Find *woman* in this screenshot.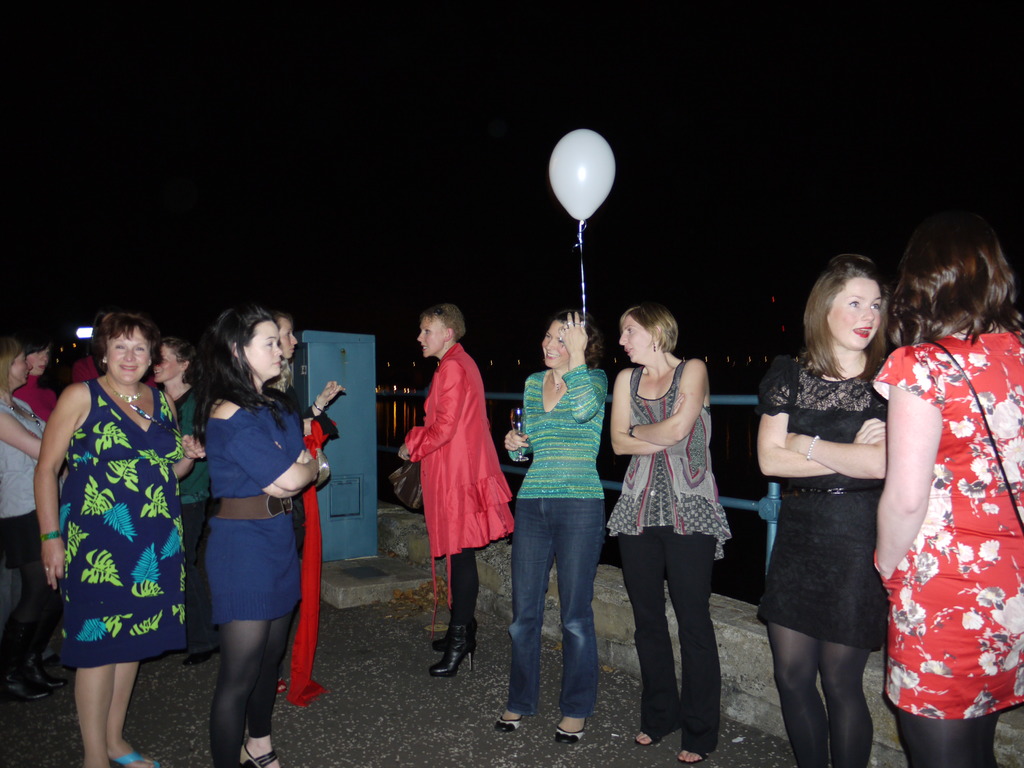
The bounding box for *woman* is <region>0, 327, 71, 710</region>.
